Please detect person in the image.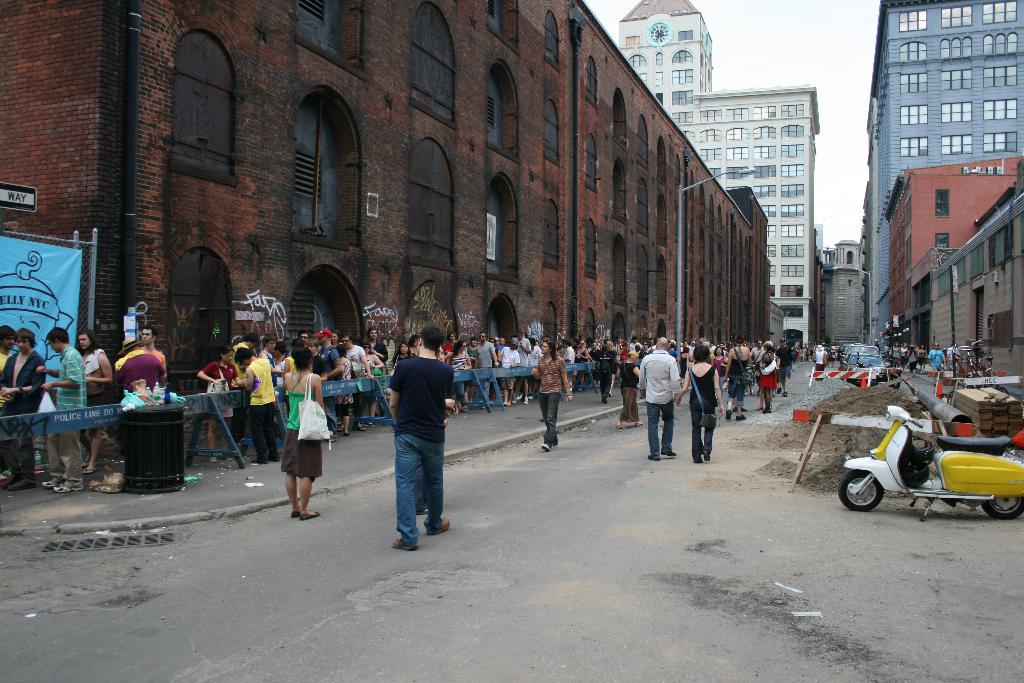
BBox(590, 340, 615, 404).
